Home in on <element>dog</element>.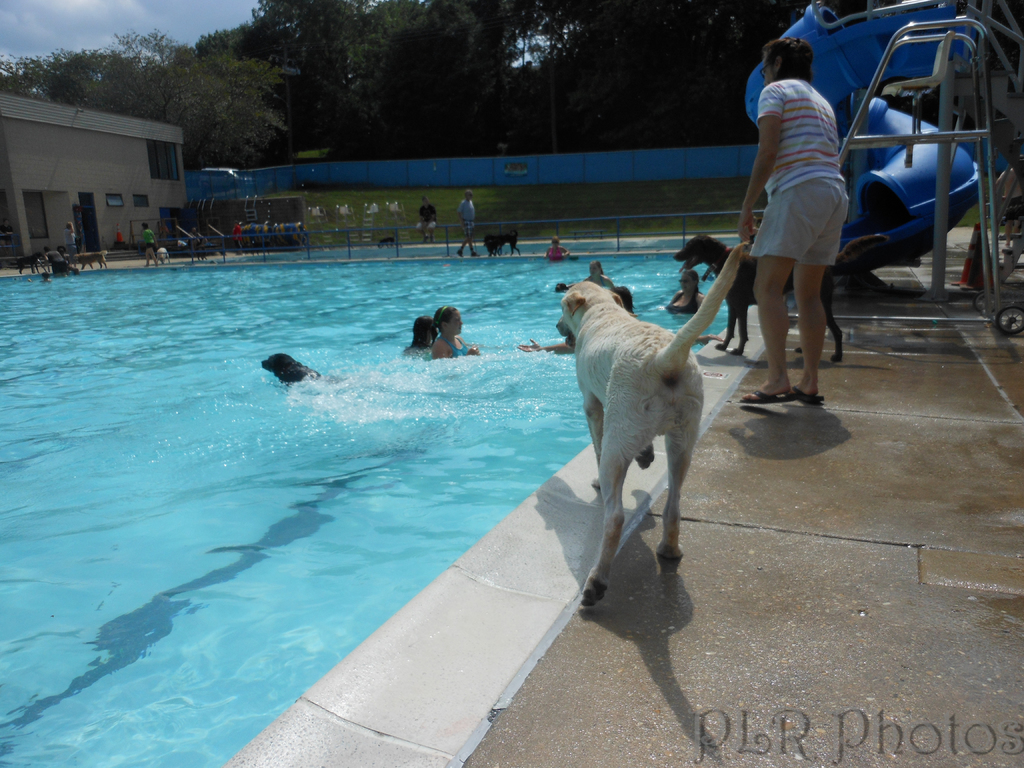
Homed in at BBox(676, 234, 888, 363).
